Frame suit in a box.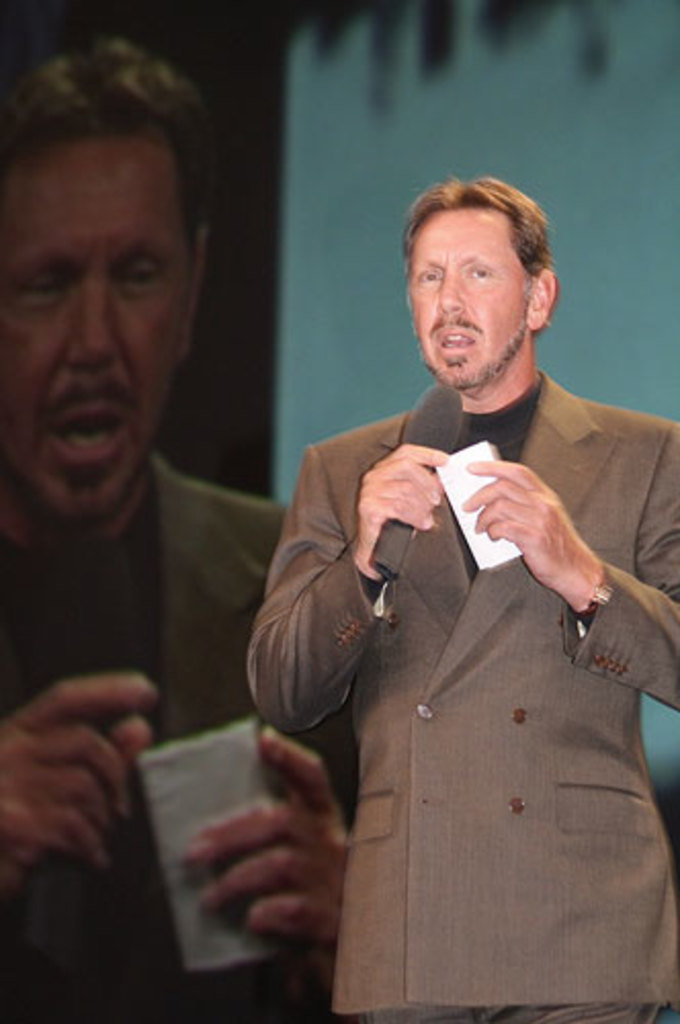
(0,457,350,1022).
